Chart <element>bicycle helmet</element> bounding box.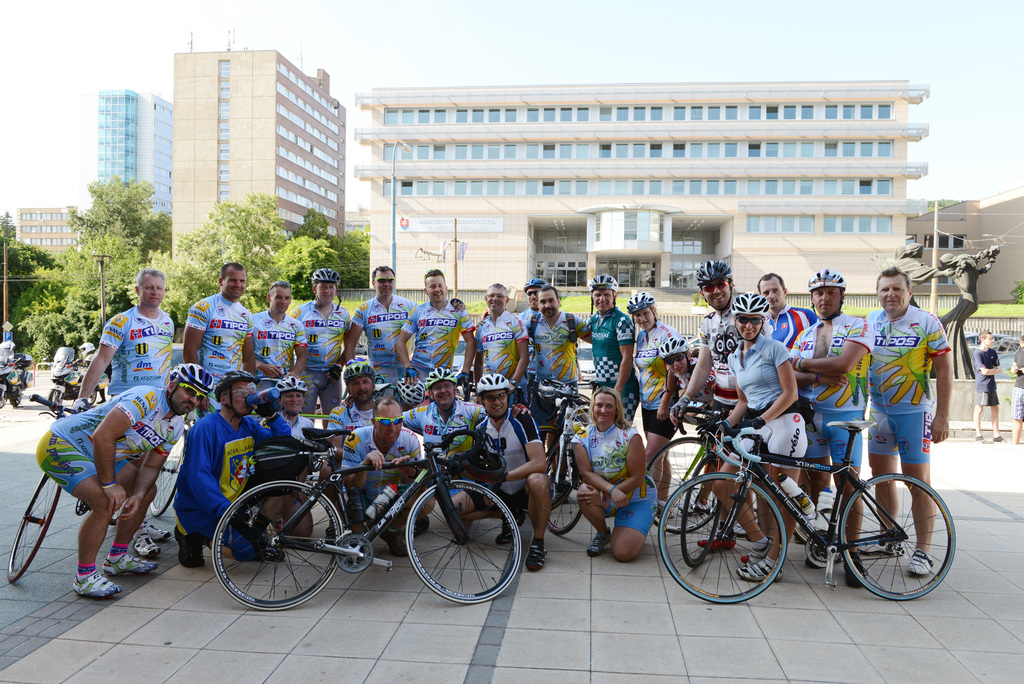
Charted: <box>525,275,542,289</box>.
